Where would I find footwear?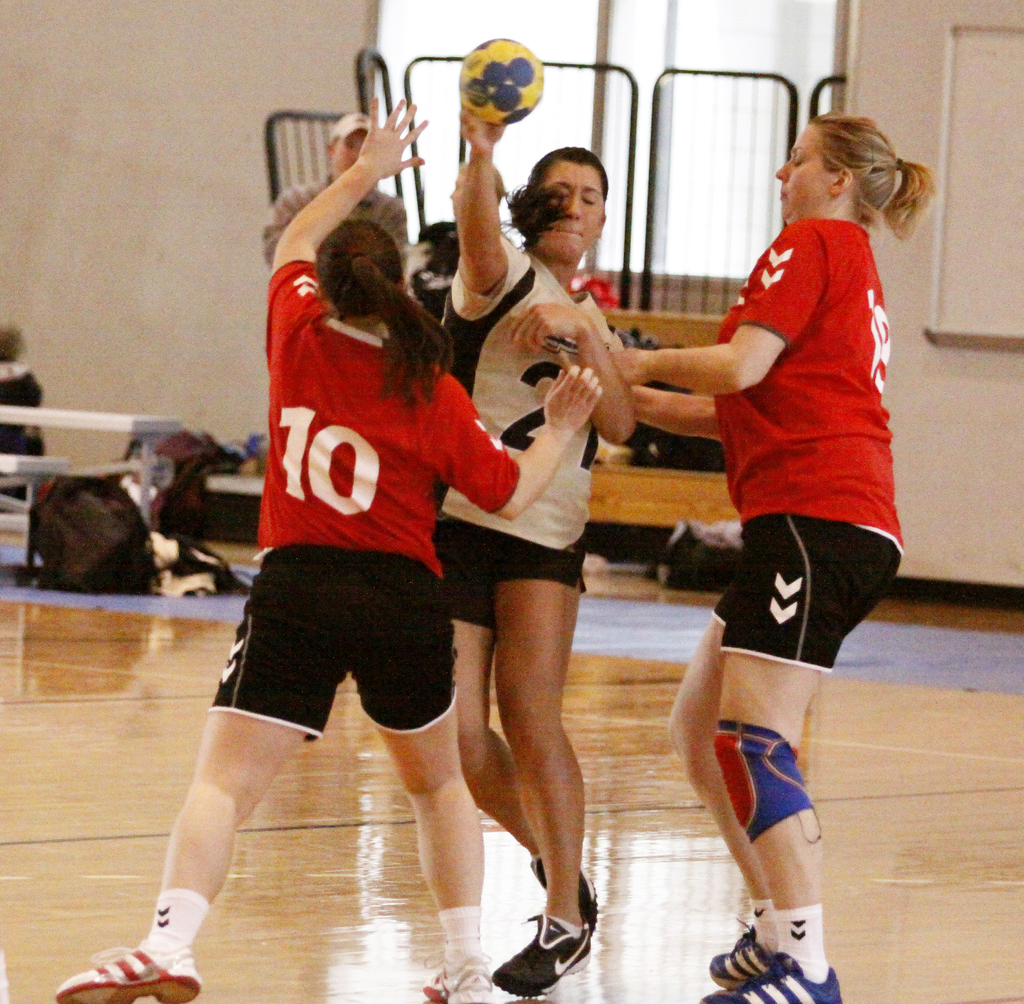
At locate(700, 951, 844, 1003).
